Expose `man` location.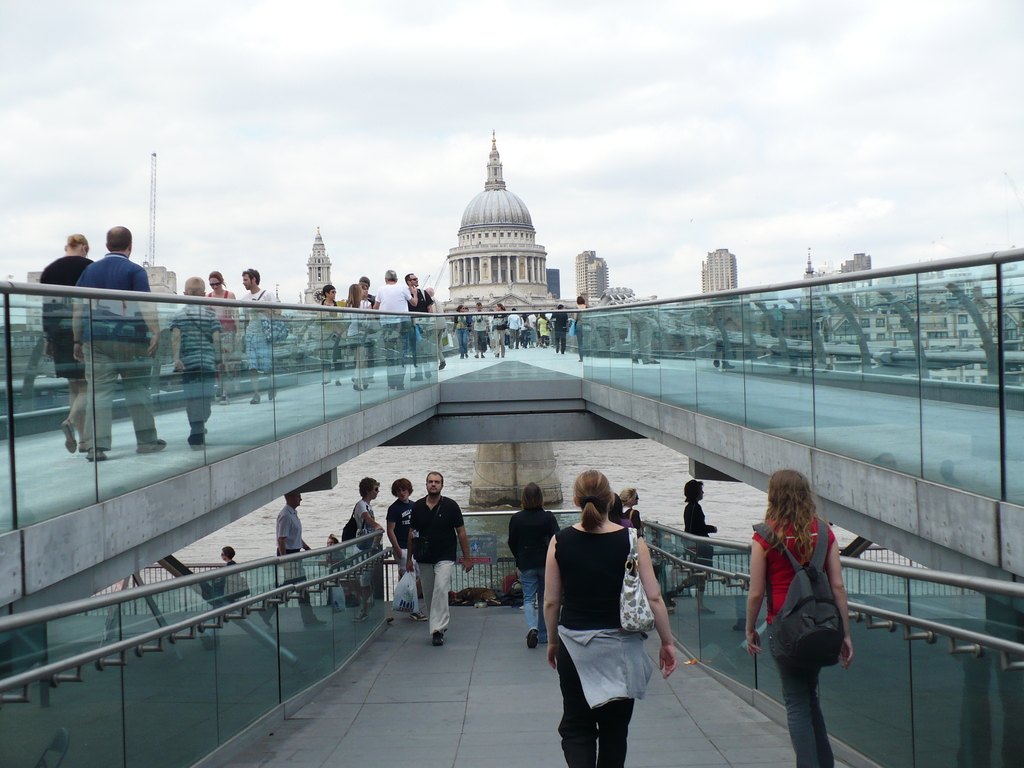
Exposed at l=264, t=488, r=329, b=632.
